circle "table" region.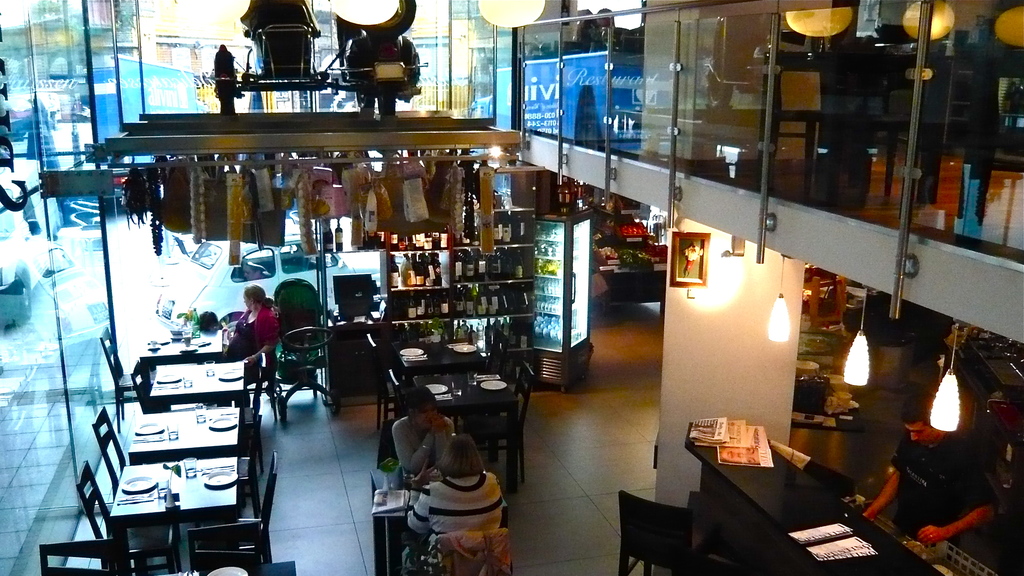
Region: [128,408,243,454].
